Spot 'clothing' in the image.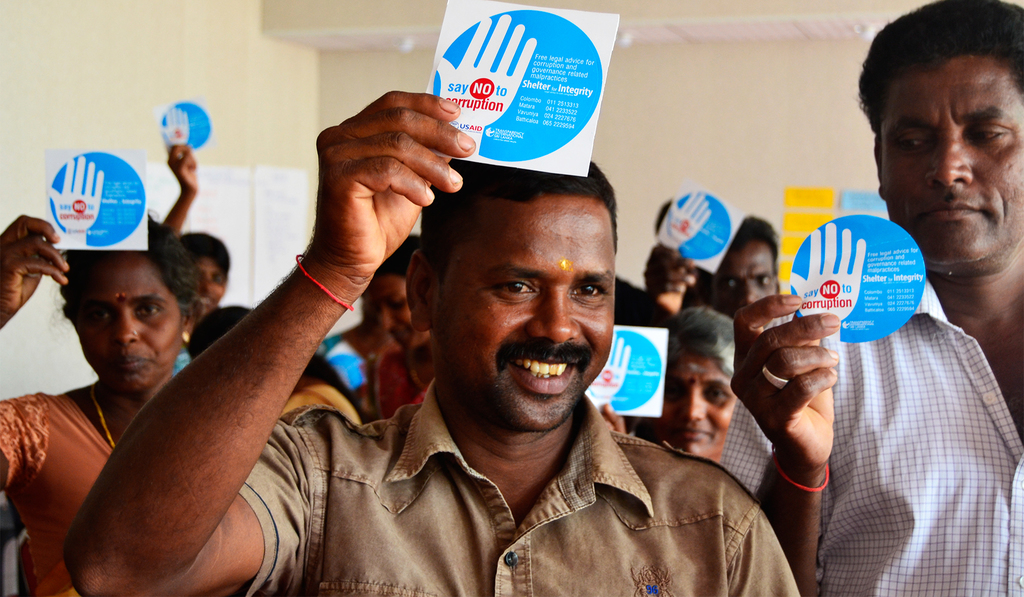
'clothing' found at <box>284,376,358,423</box>.
